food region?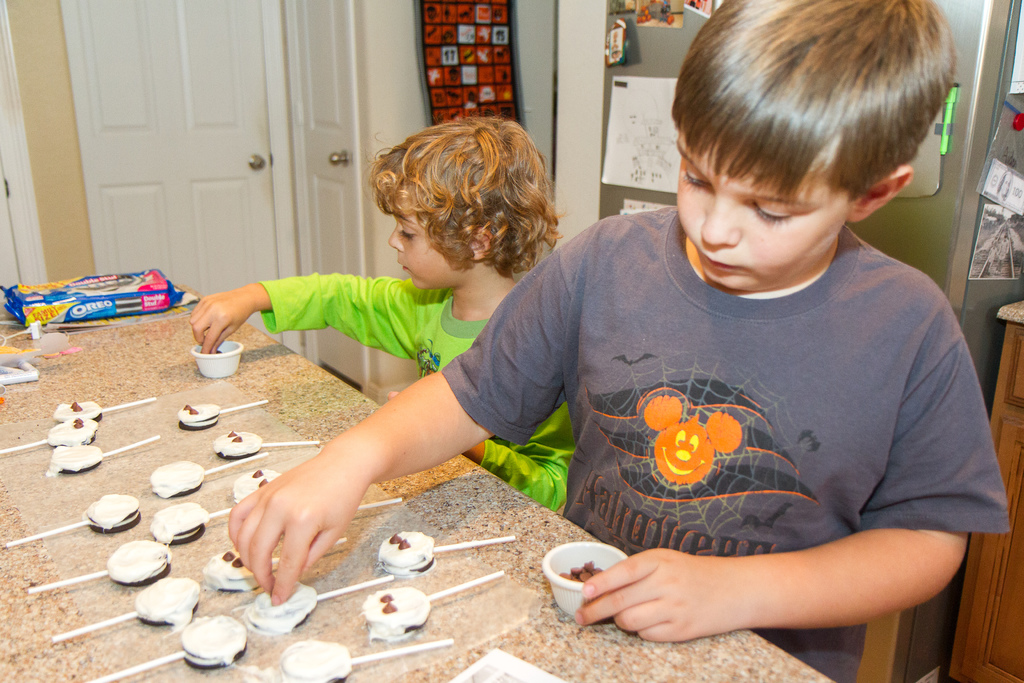
74,414,84,429
